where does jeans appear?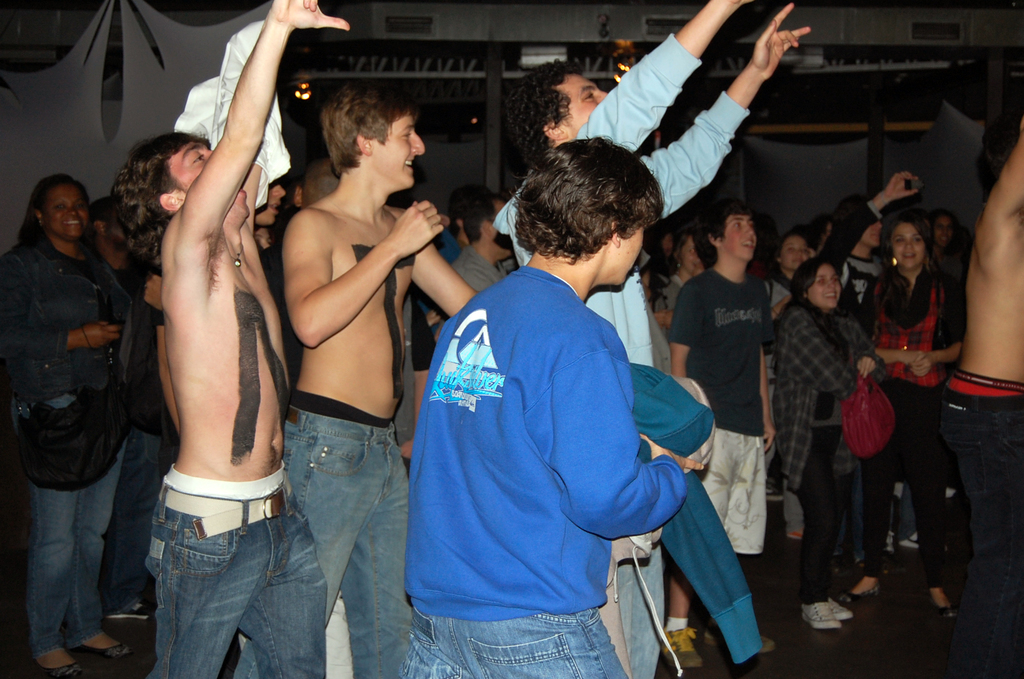
Appears at BBox(22, 442, 130, 653).
